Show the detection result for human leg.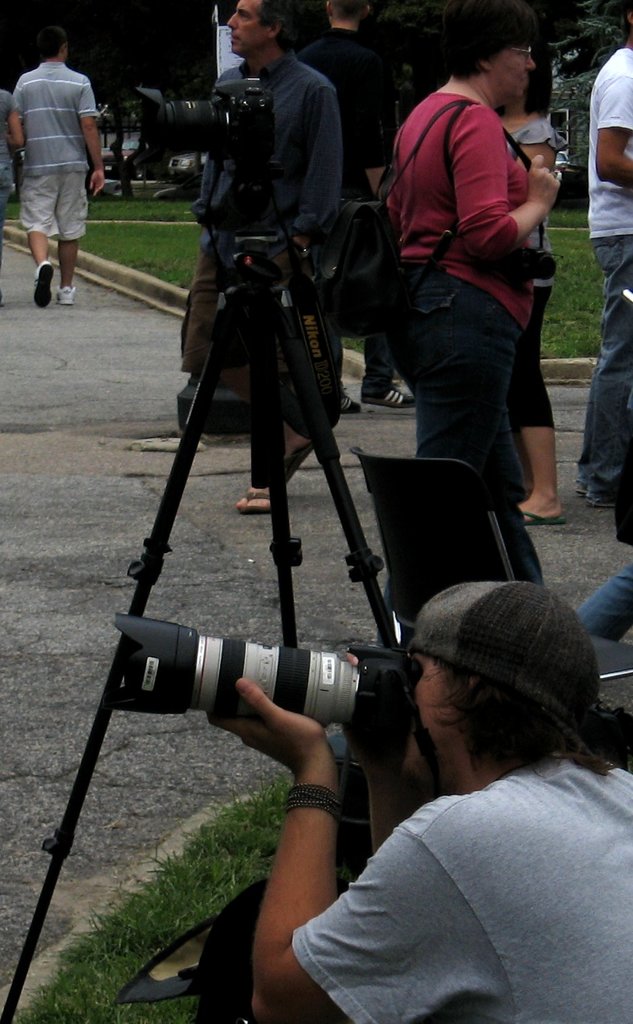
518/283/562/514.
